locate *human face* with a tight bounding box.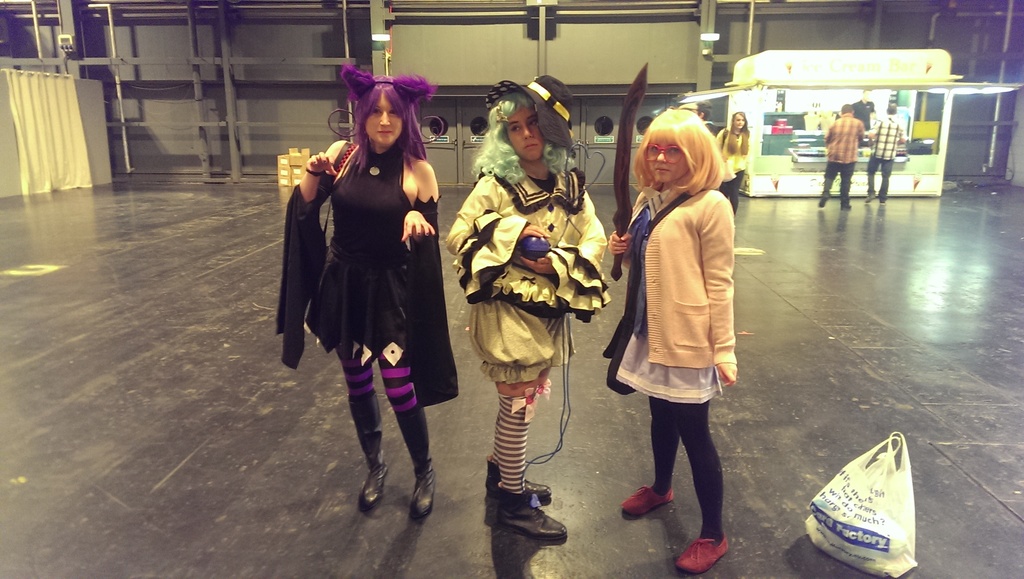
BBox(732, 115, 748, 129).
